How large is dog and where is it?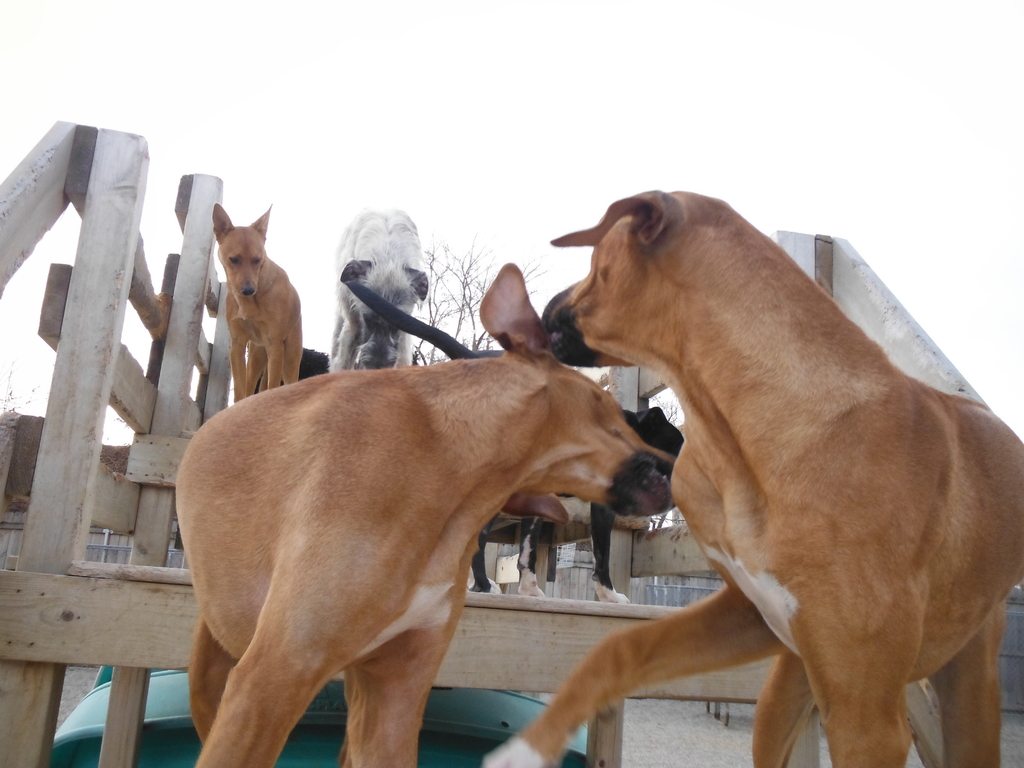
Bounding box: 346, 278, 687, 609.
